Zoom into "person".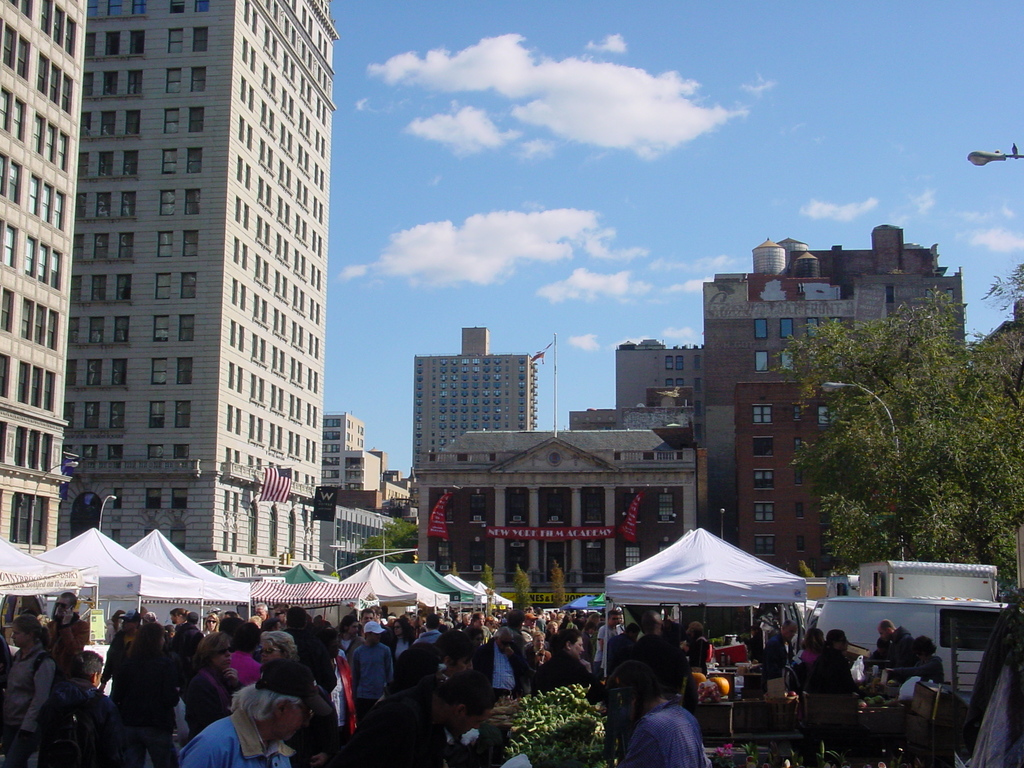
Zoom target: x1=173, y1=661, x2=332, y2=767.
